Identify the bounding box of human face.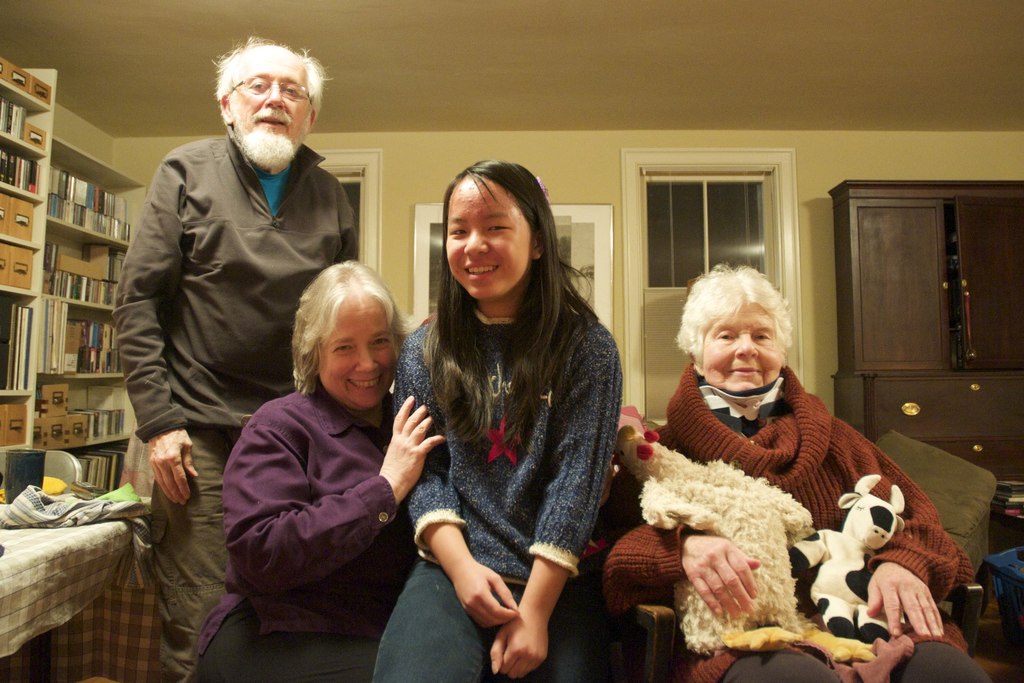
bbox=[233, 56, 314, 148].
